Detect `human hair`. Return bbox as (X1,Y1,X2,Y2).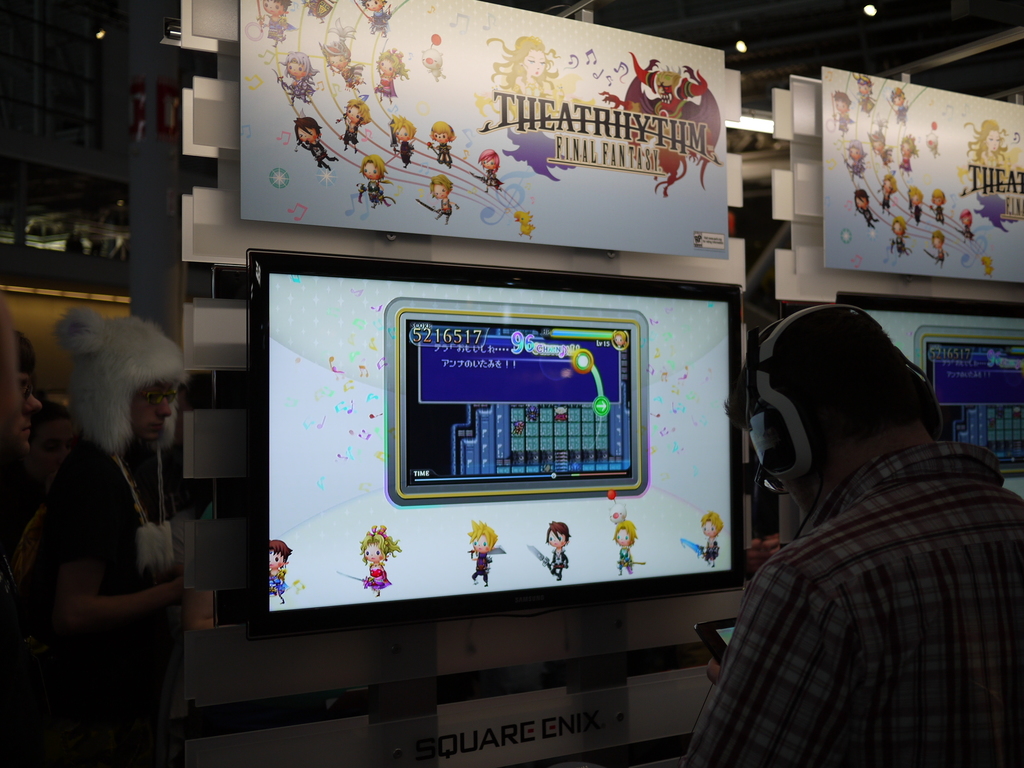
(360,0,386,7).
